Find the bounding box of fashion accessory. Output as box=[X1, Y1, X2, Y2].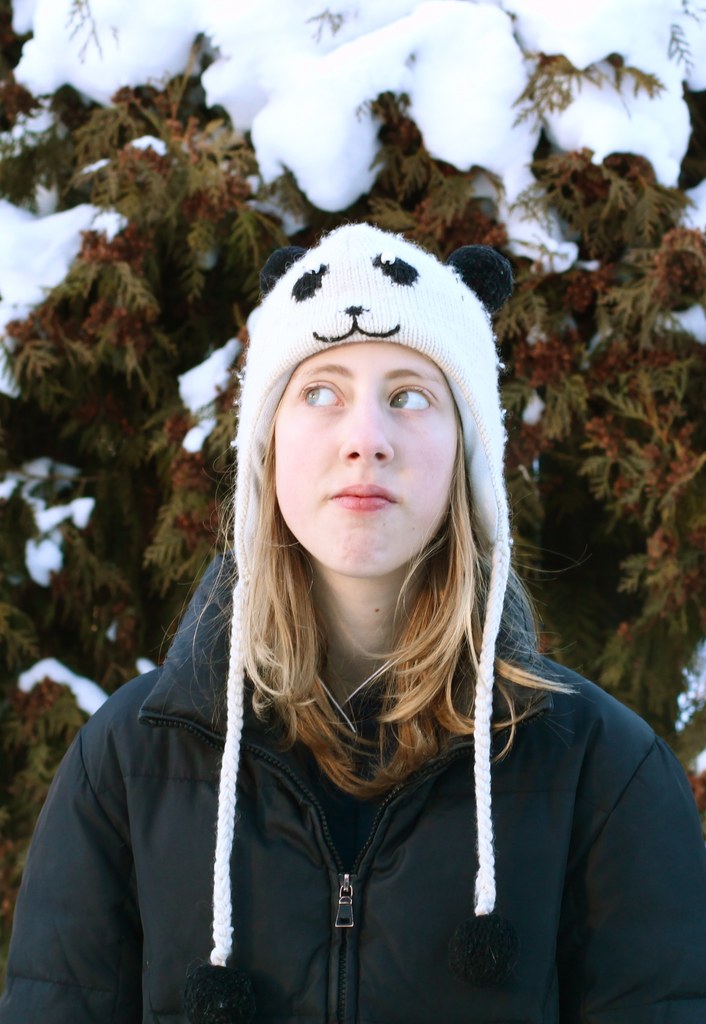
box=[194, 209, 509, 988].
